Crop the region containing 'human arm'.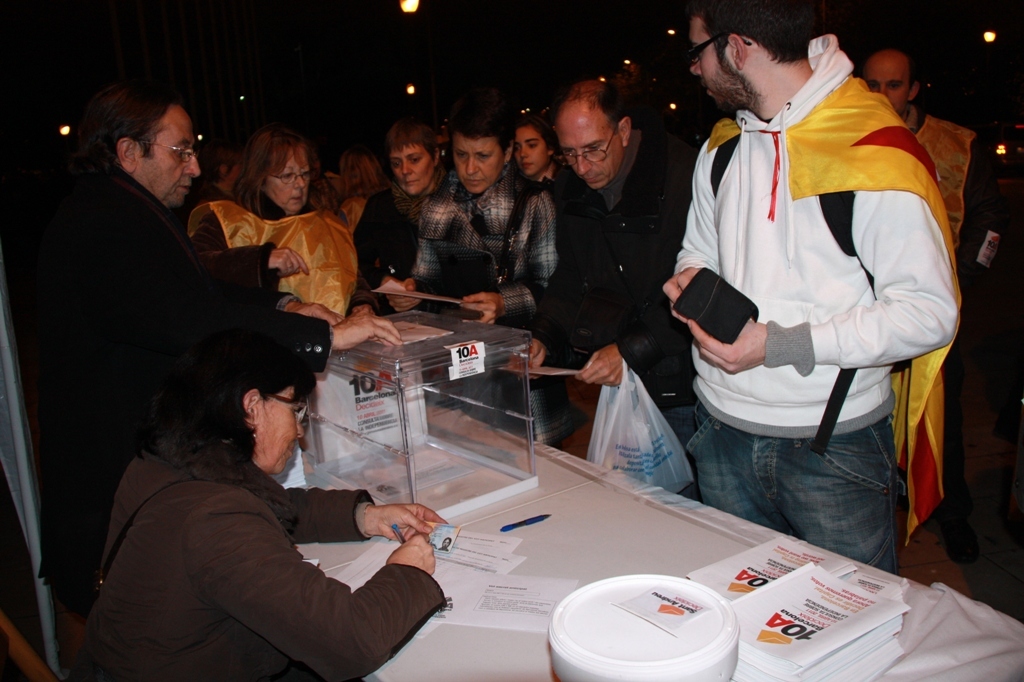
Crop region: locate(217, 255, 352, 329).
